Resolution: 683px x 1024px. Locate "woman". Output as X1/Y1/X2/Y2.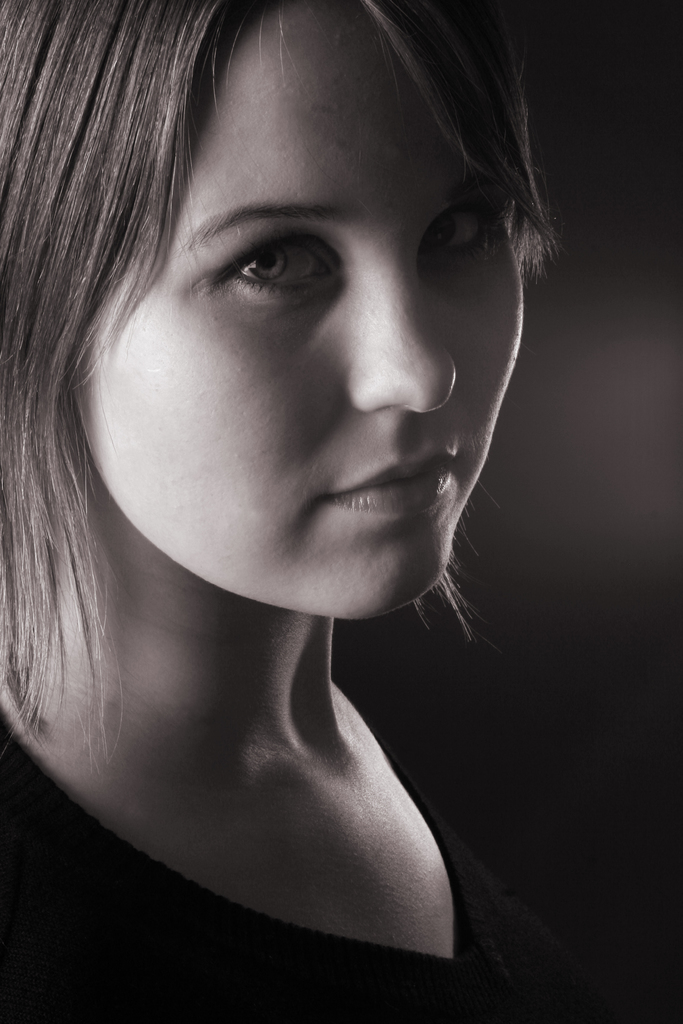
0/0/598/968.
